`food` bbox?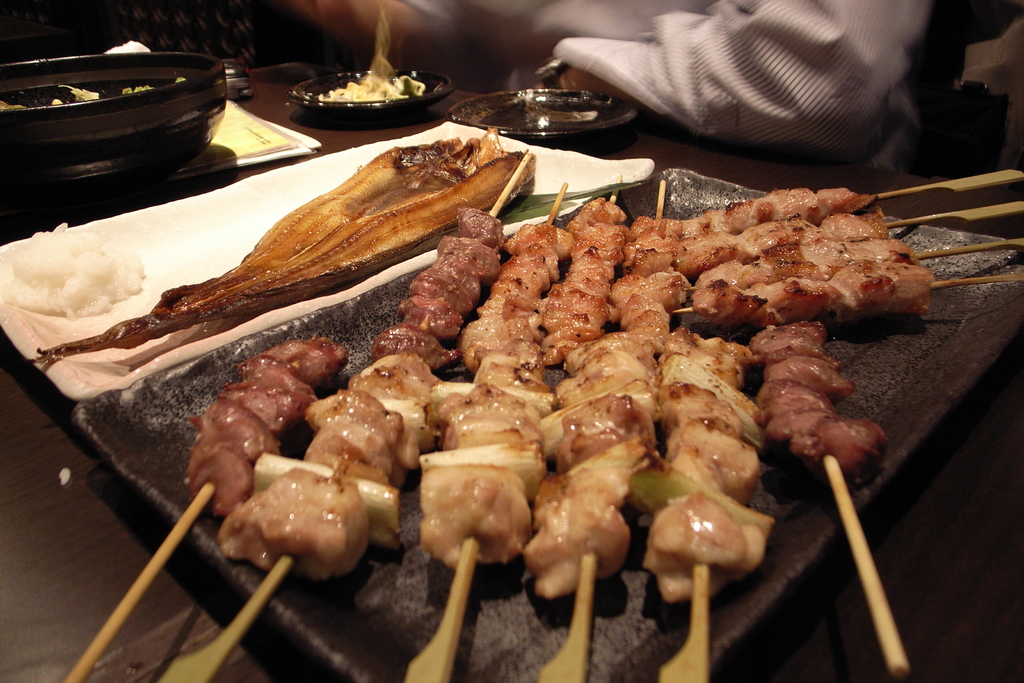
{"x1": 0, "y1": 78, "x2": 188, "y2": 111}
